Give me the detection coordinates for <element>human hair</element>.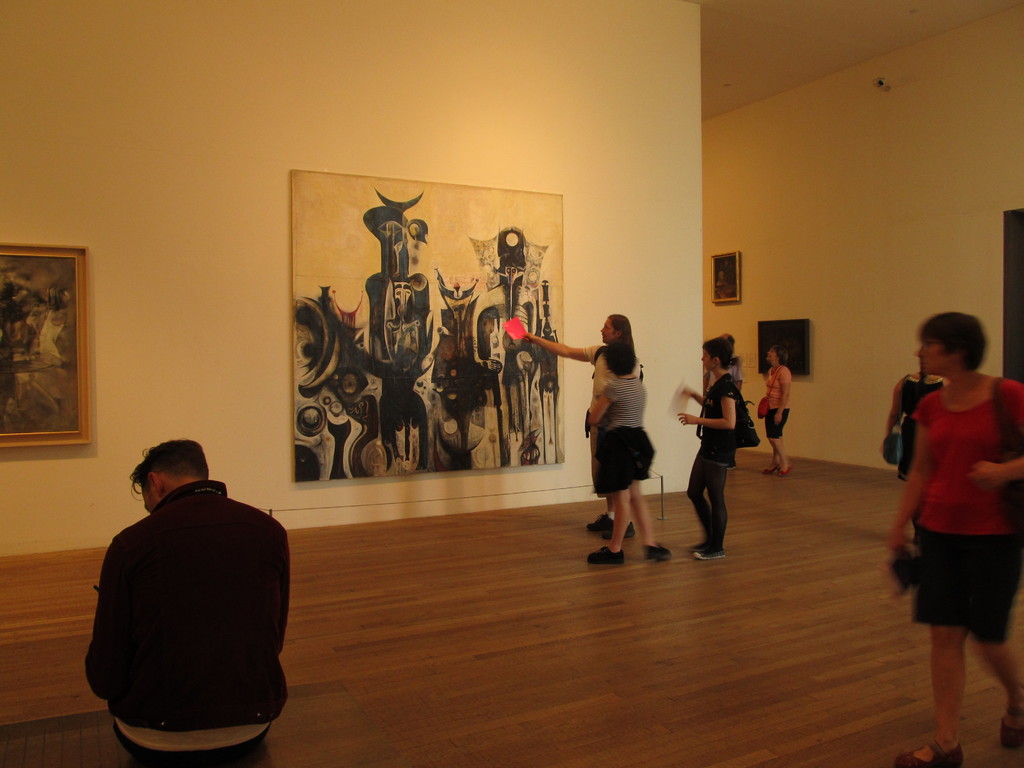
region(915, 310, 991, 371).
